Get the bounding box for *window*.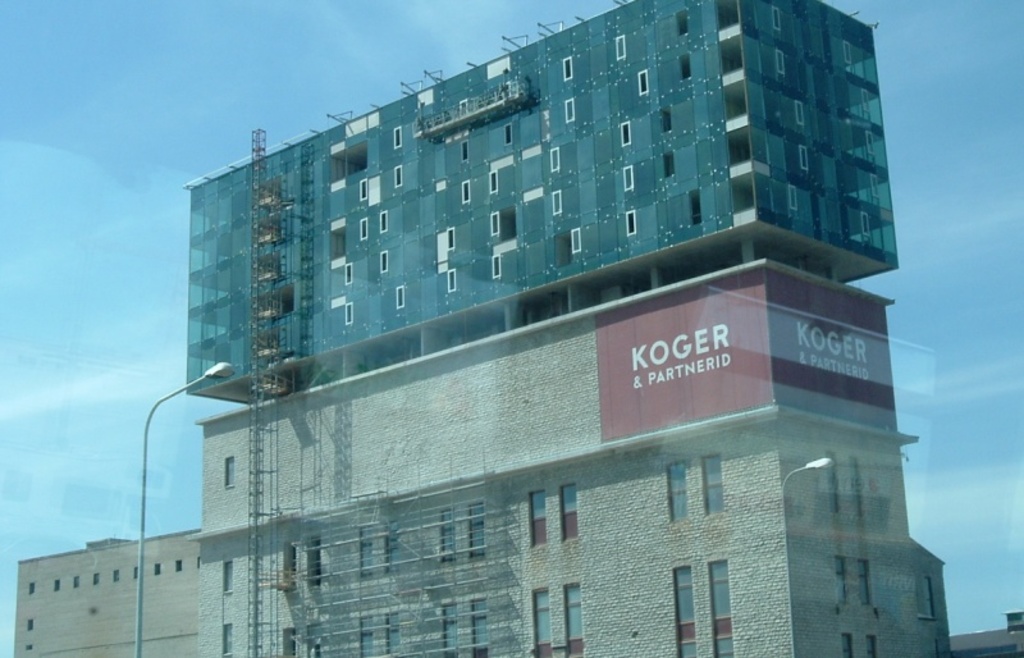
region(835, 554, 850, 608).
